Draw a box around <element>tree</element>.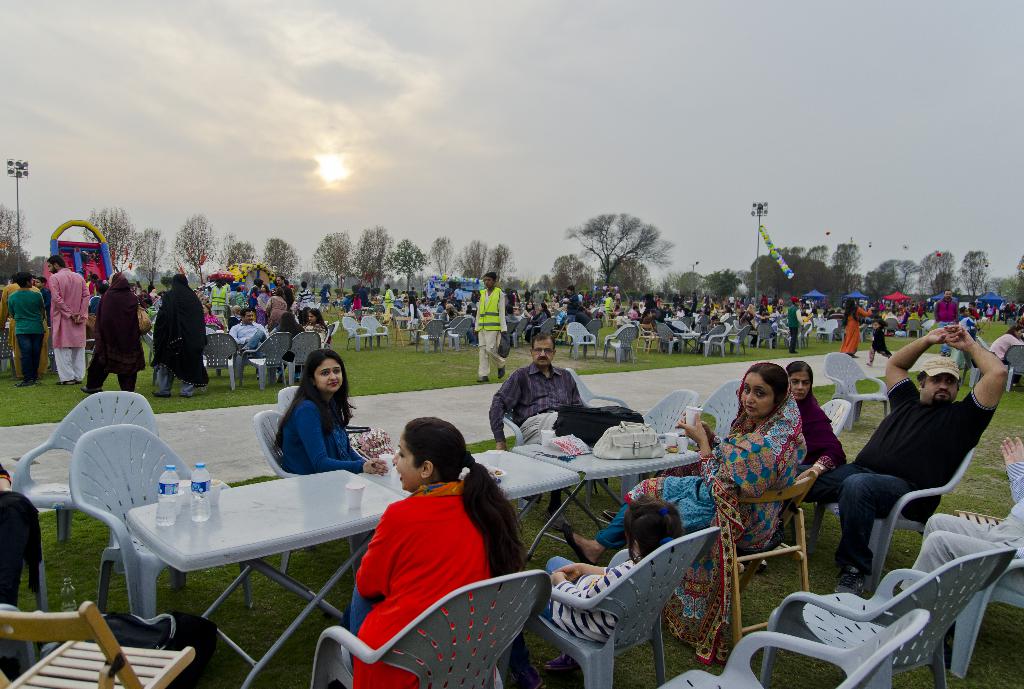
rect(655, 267, 704, 307).
